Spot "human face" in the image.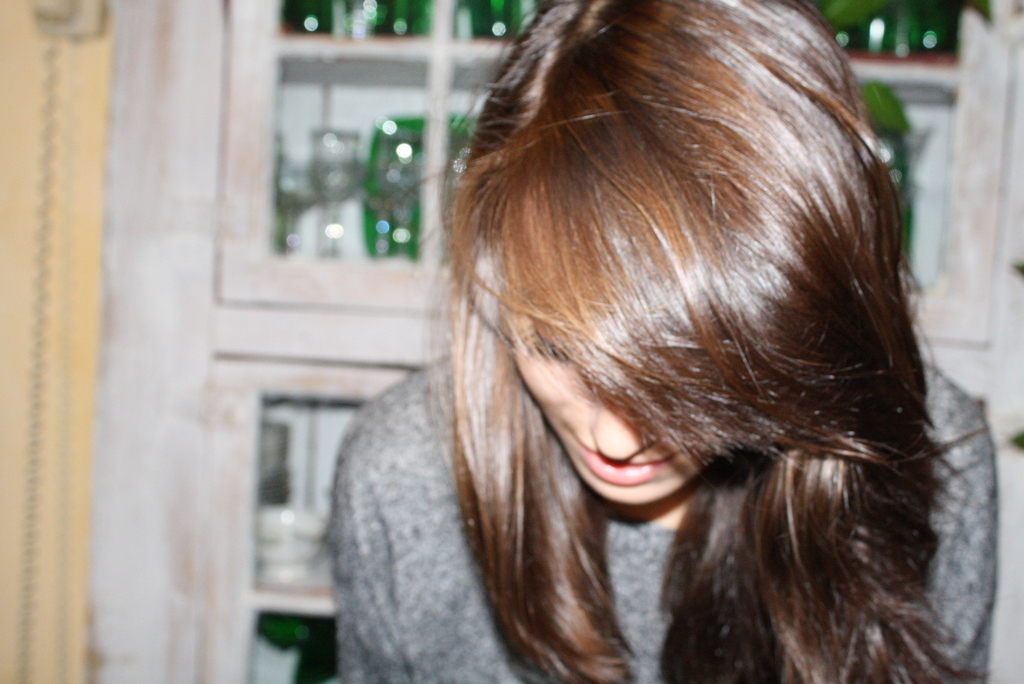
"human face" found at box=[511, 306, 695, 505].
